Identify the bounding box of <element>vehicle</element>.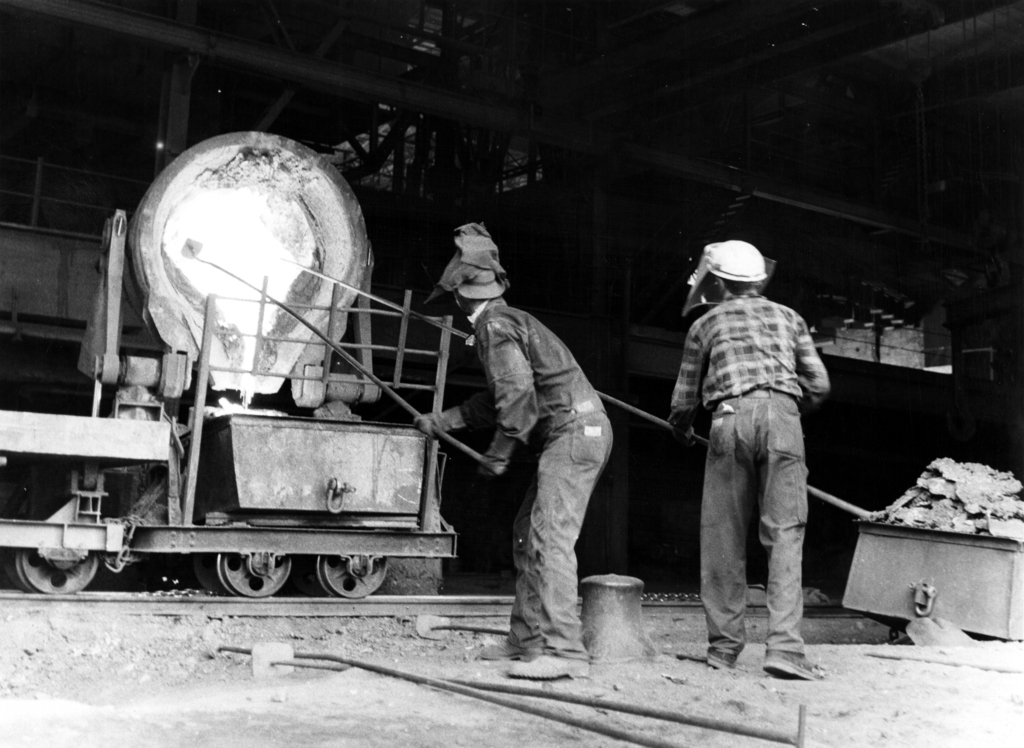
<box>0,209,464,603</box>.
